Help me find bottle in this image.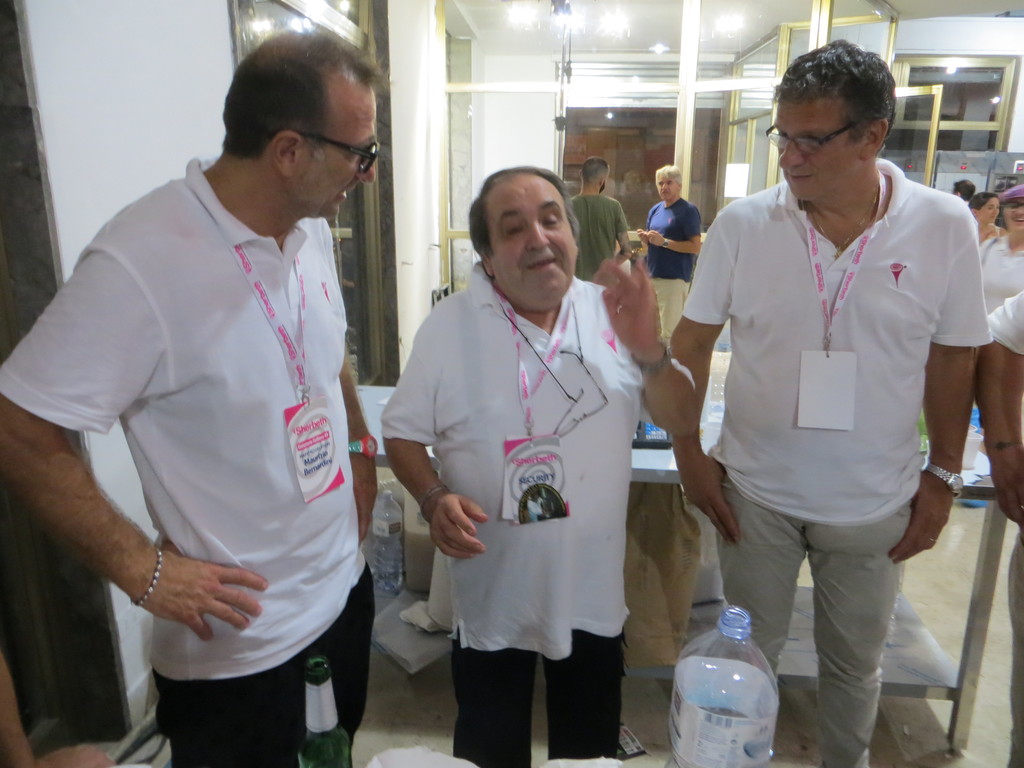
Found it: locate(296, 652, 351, 767).
